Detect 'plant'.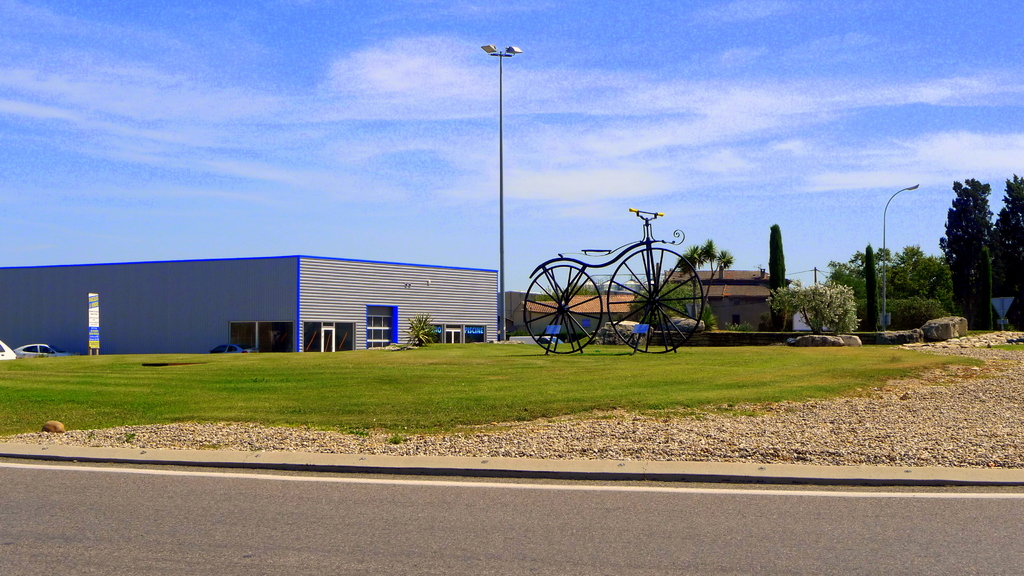
Detected at bbox=(635, 272, 715, 339).
